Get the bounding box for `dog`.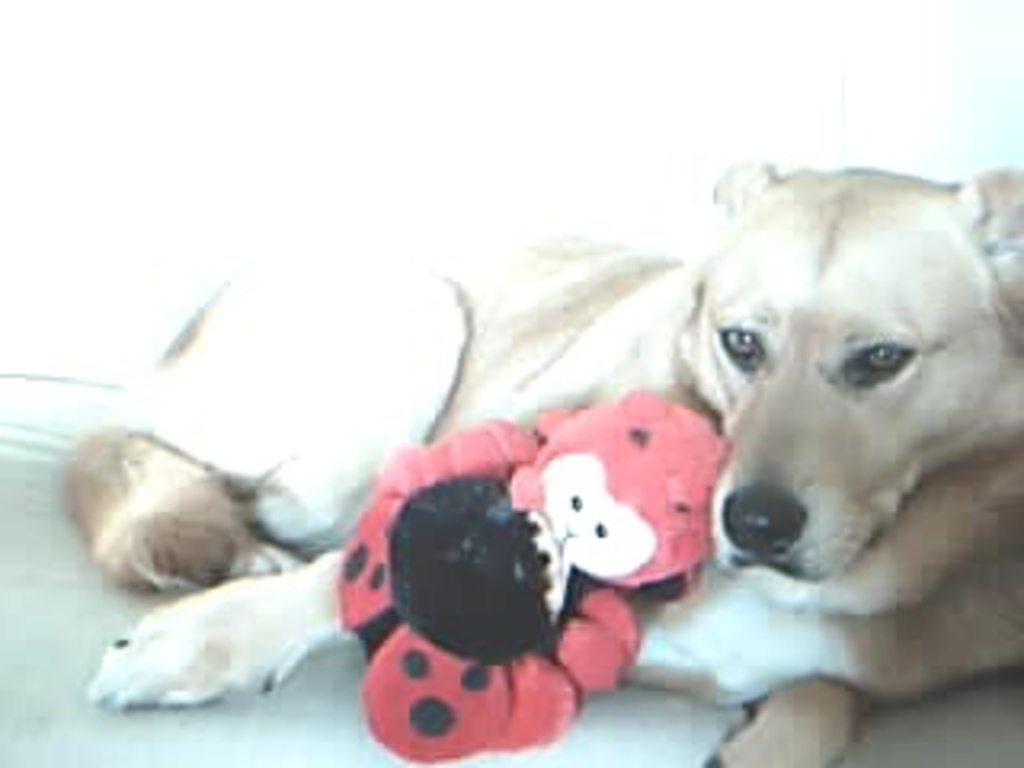
54,160,1021,765.
